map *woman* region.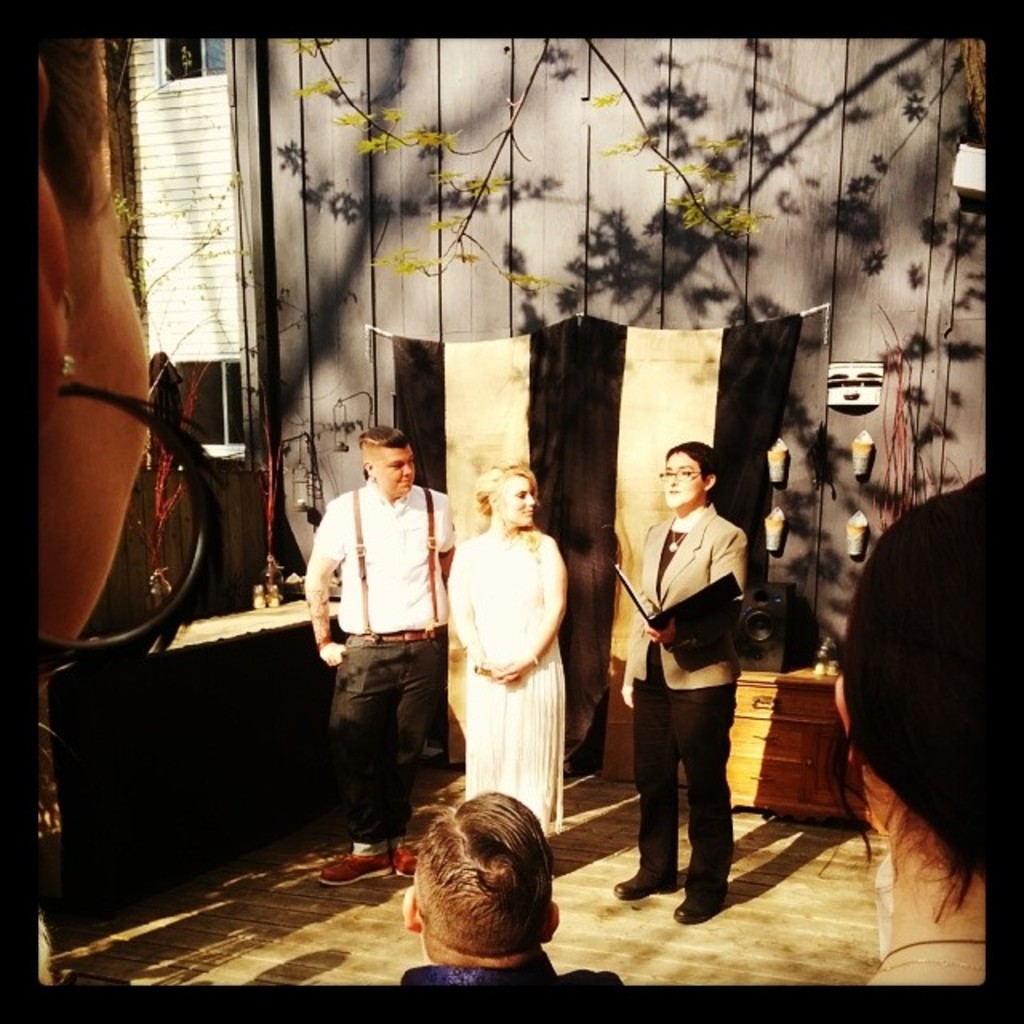
Mapped to (830,472,994,986).
